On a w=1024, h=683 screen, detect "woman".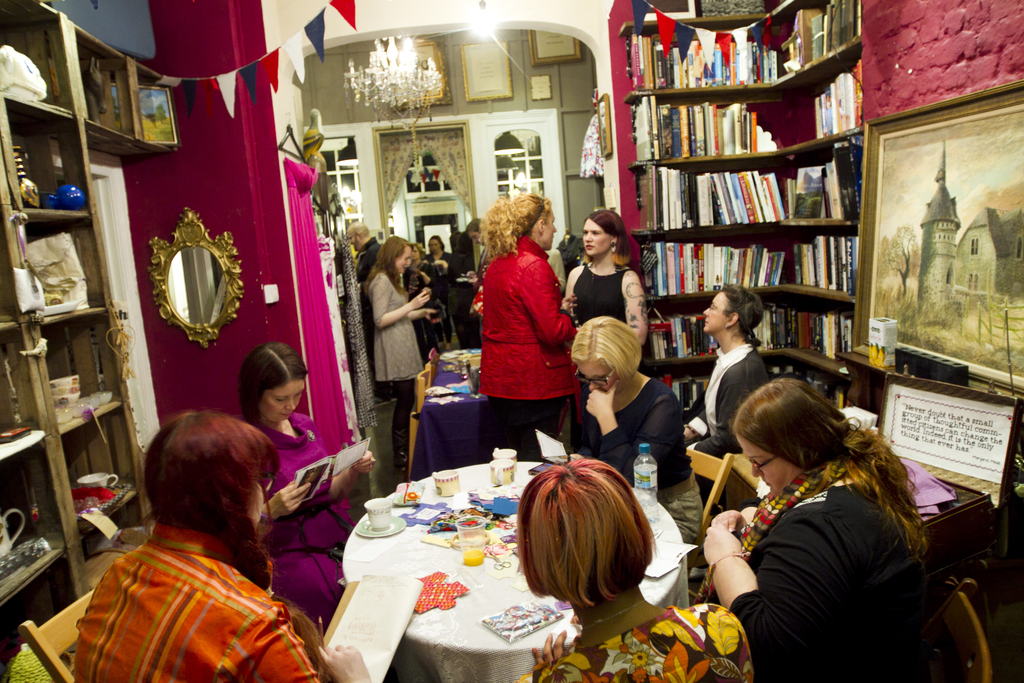
crop(425, 235, 455, 352).
